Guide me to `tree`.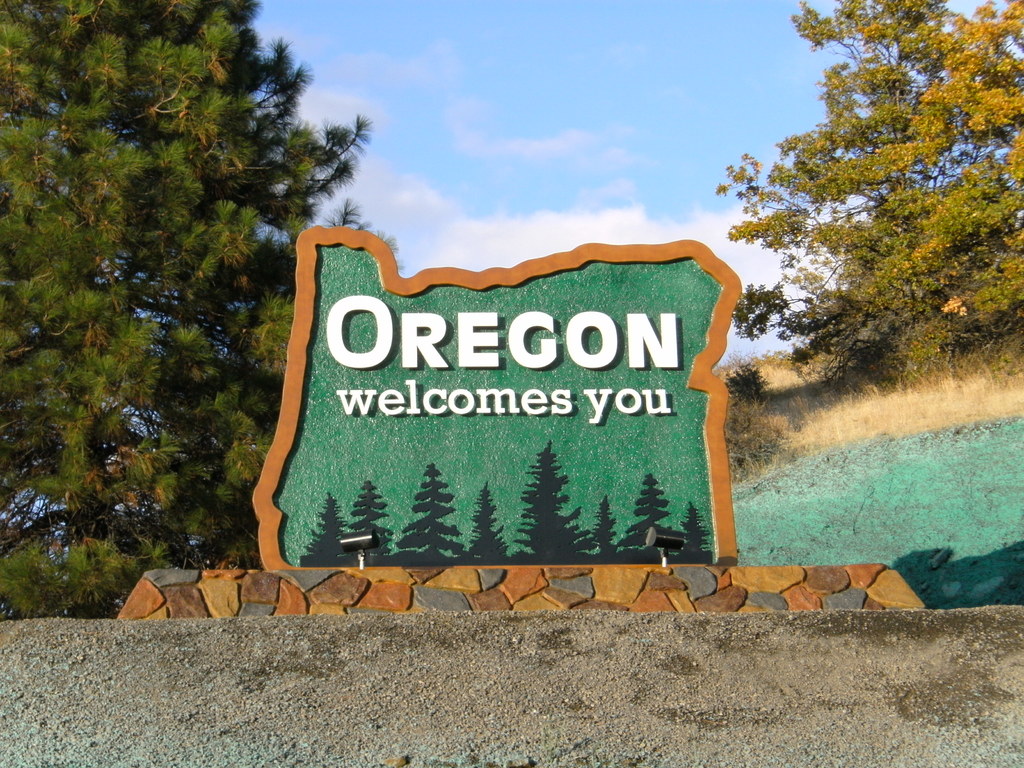
Guidance: 14 34 303 607.
